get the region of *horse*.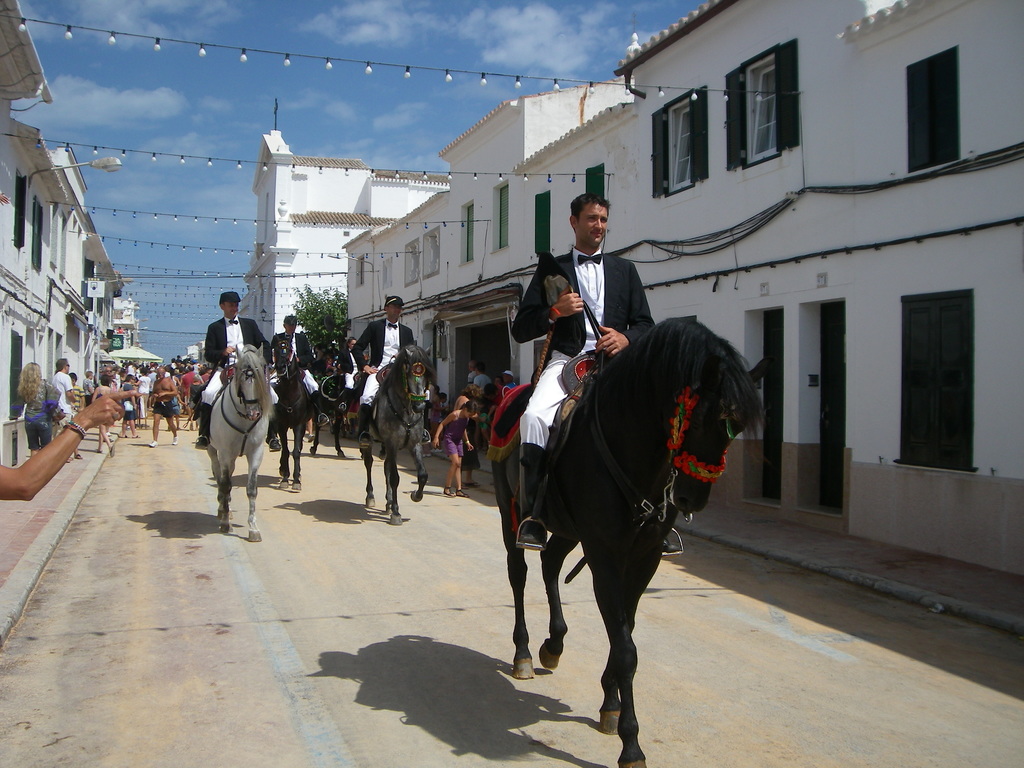
{"left": 310, "top": 372, "right": 371, "bottom": 458}.
